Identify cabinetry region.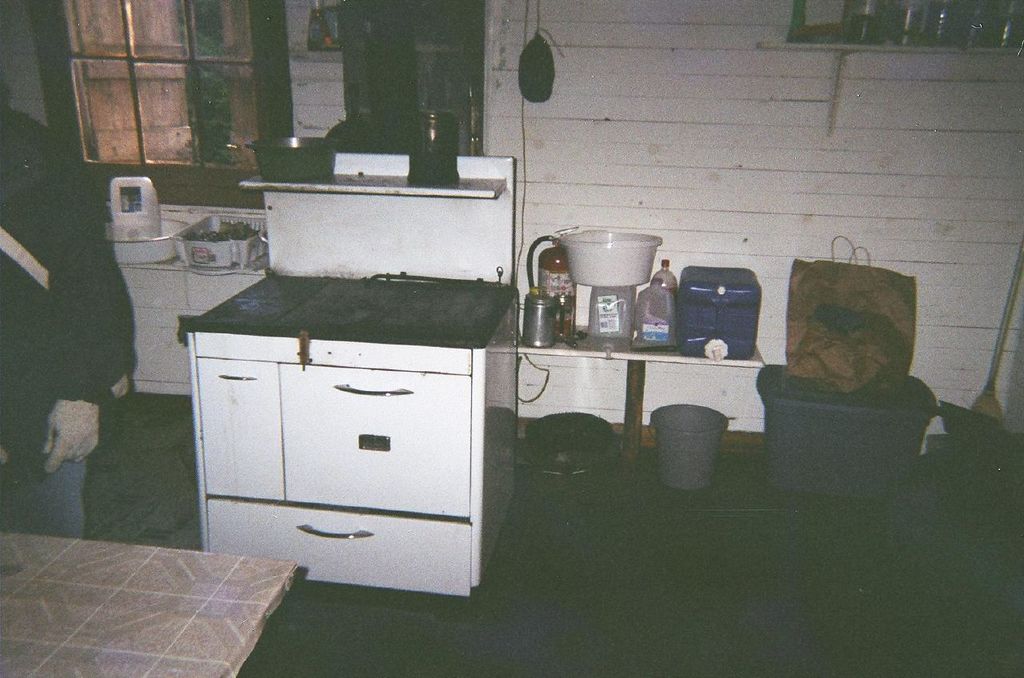
Region: 192/354/469/596.
